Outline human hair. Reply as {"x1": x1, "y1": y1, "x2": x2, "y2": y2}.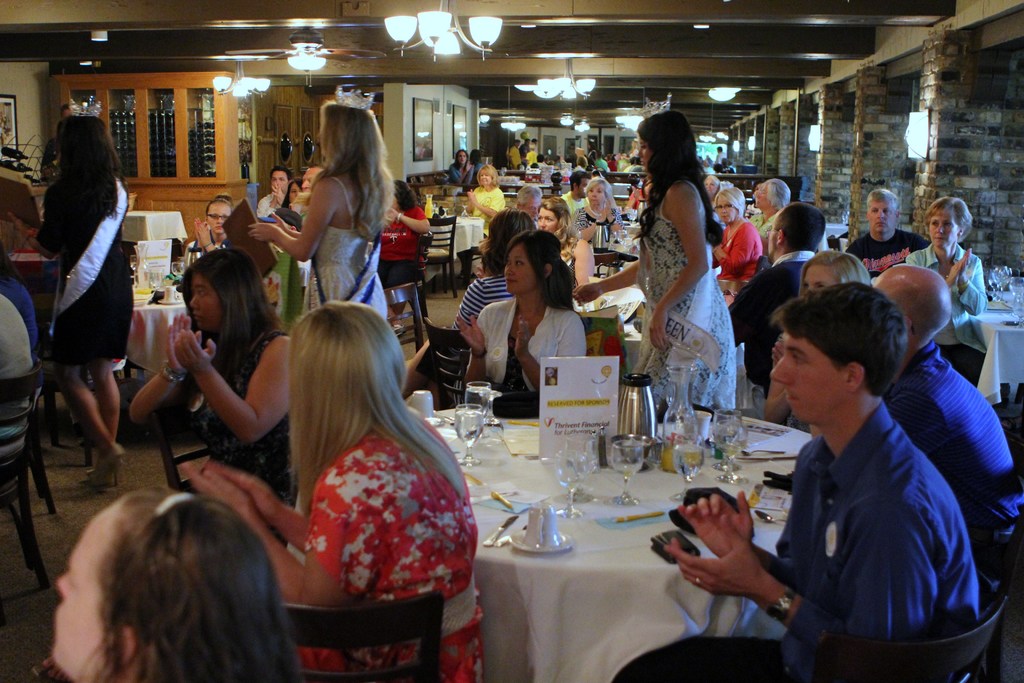
{"x1": 706, "y1": 173, "x2": 723, "y2": 193}.
